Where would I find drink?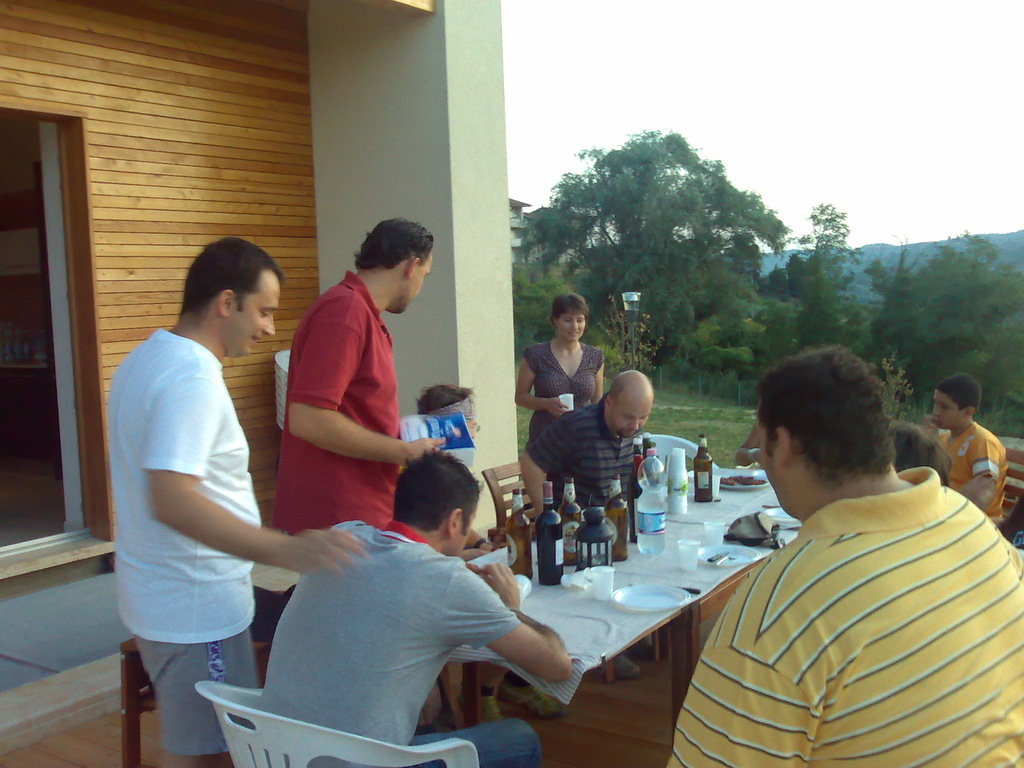
At pyautogui.locateOnScreen(555, 481, 584, 563).
